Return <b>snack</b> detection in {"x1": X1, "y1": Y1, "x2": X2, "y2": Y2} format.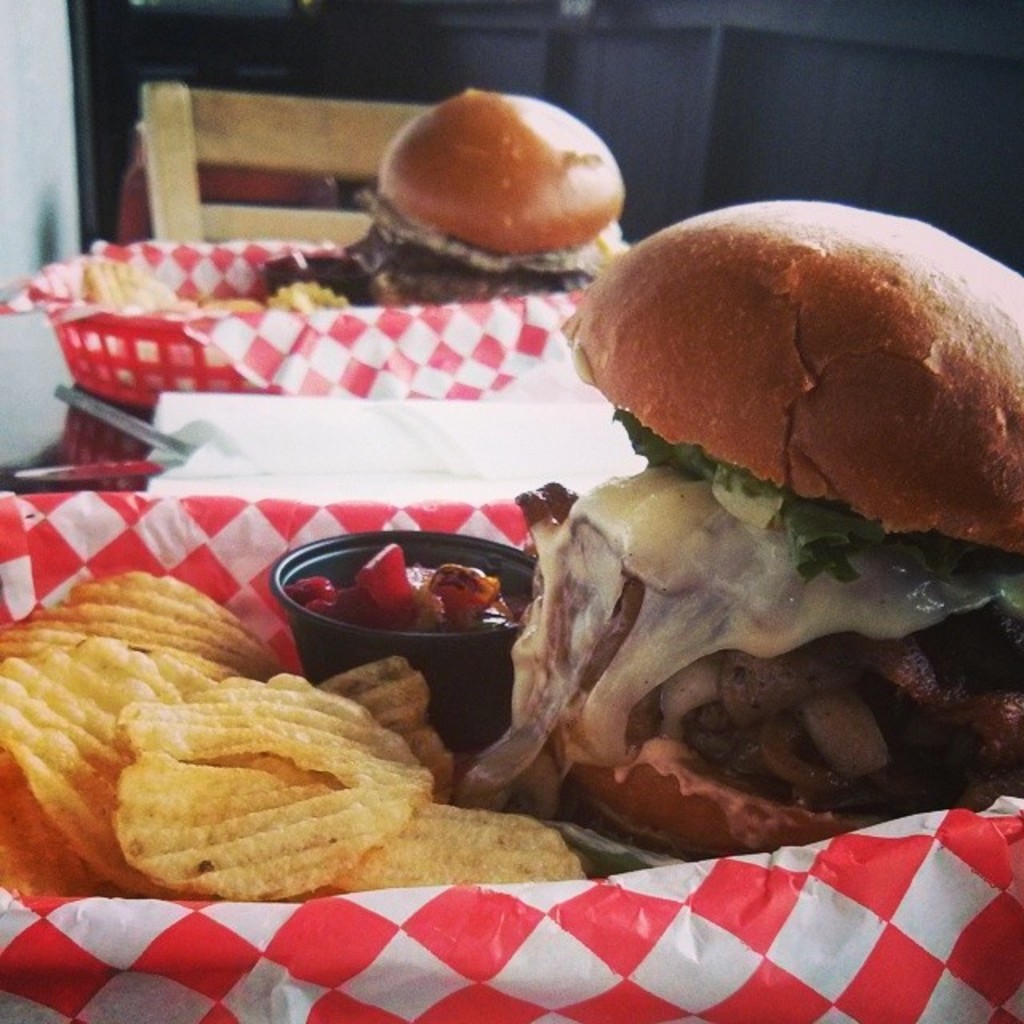
{"x1": 506, "y1": 195, "x2": 1022, "y2": 851}.
